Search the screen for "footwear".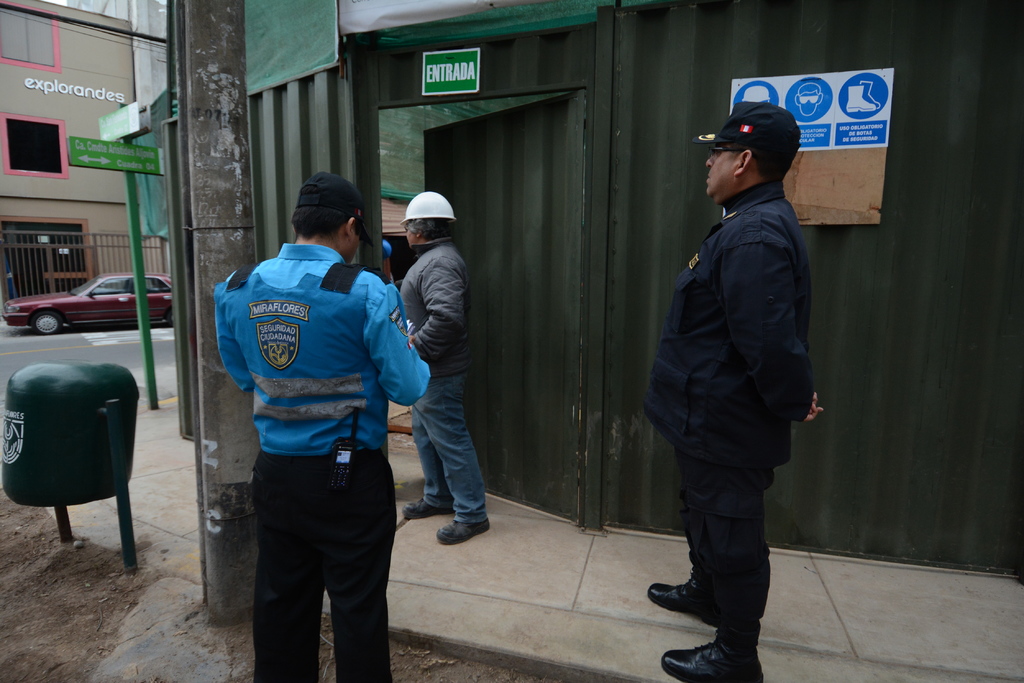
Found at <bbox>658, 632, 765, 682</bbox>.
